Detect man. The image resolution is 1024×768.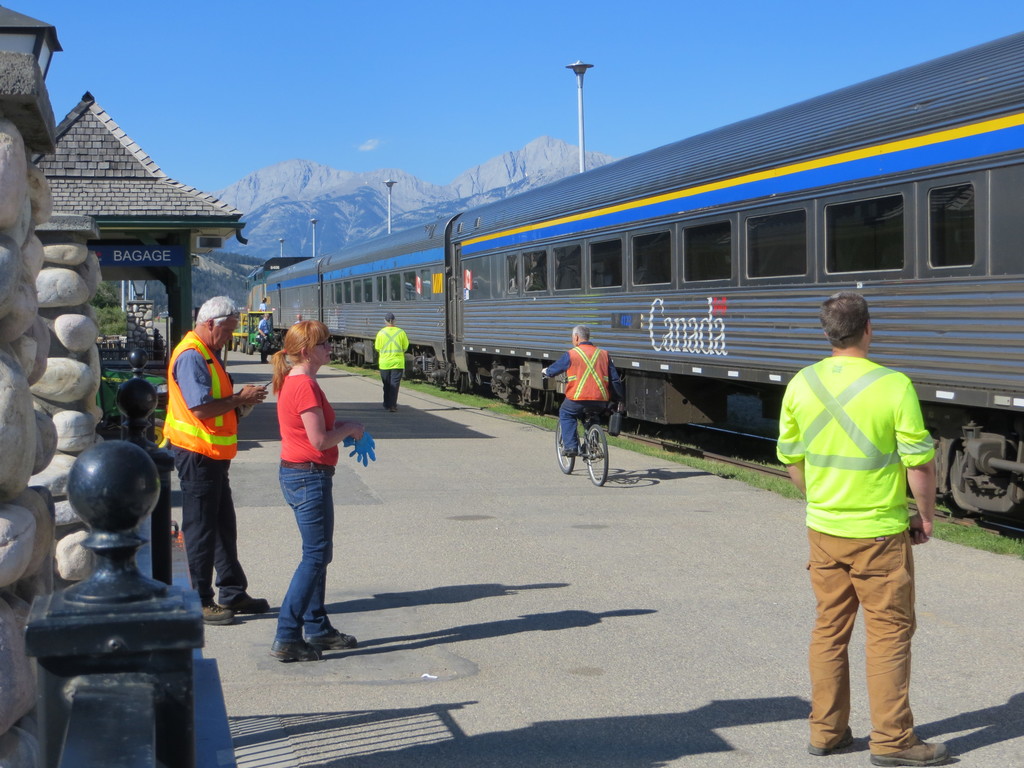
locate(541, 324, 625, 458).
